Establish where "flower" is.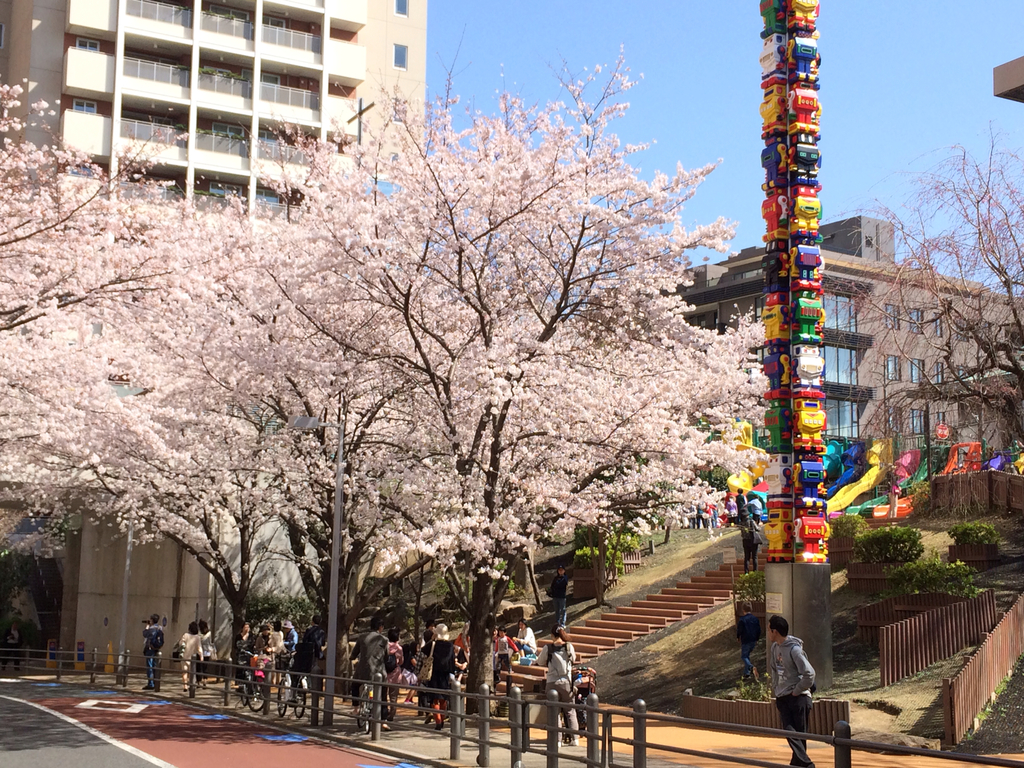
Established at x1=493 y1=565 x2=498 y2=576.
